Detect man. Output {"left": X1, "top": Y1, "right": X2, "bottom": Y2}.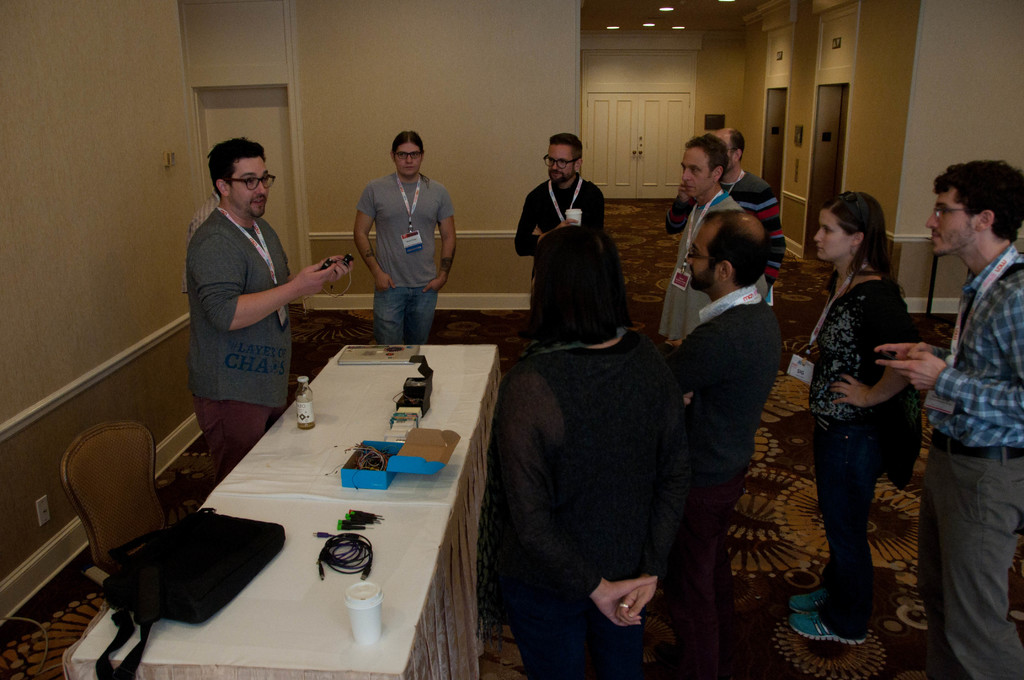
{"left": 519, "top": 136, "right": 593, "bottom": 305}.
